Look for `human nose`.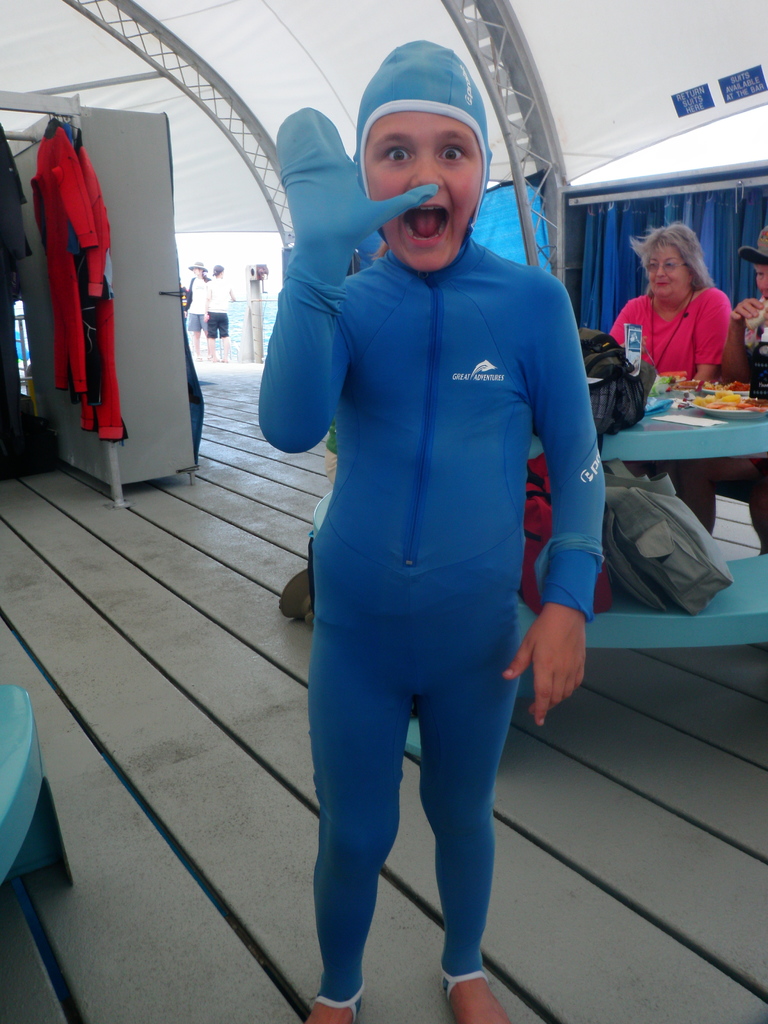
Found: box=[410, 156, 442, 184].
